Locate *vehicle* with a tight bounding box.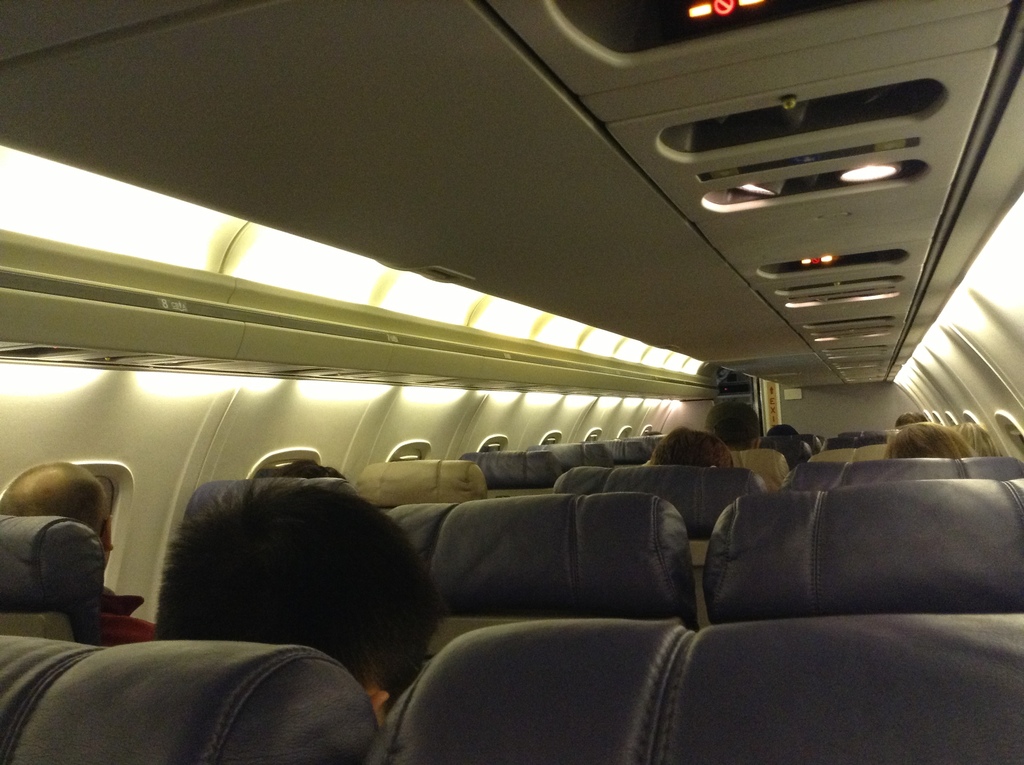
[1, 109, 1023, 752].
